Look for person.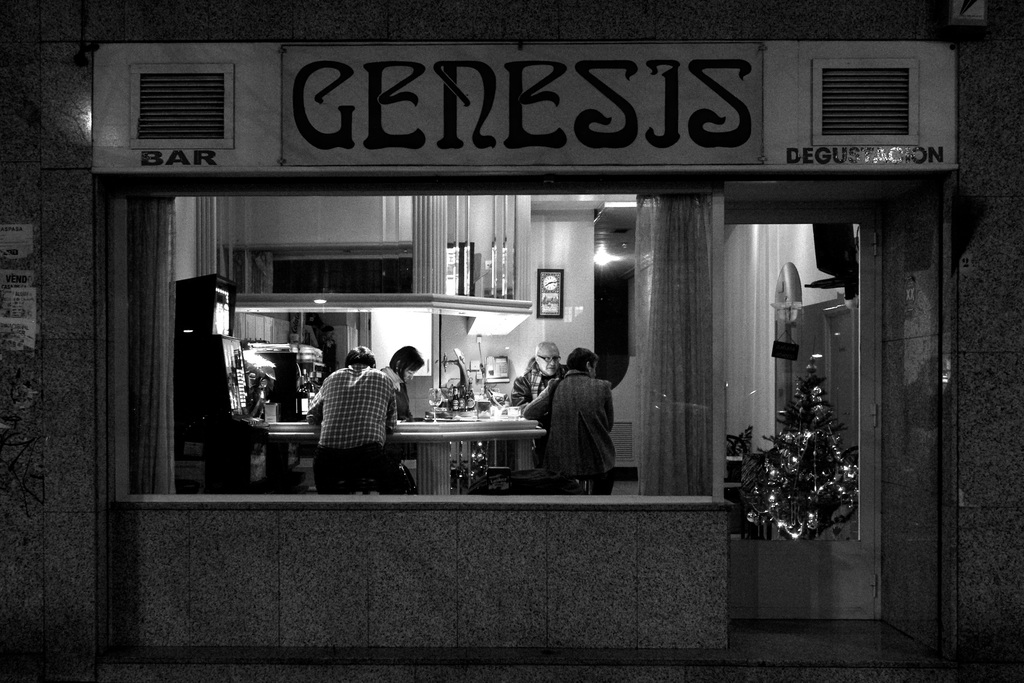
Found: x1=306, y1=344, x2=415, y2=494.
